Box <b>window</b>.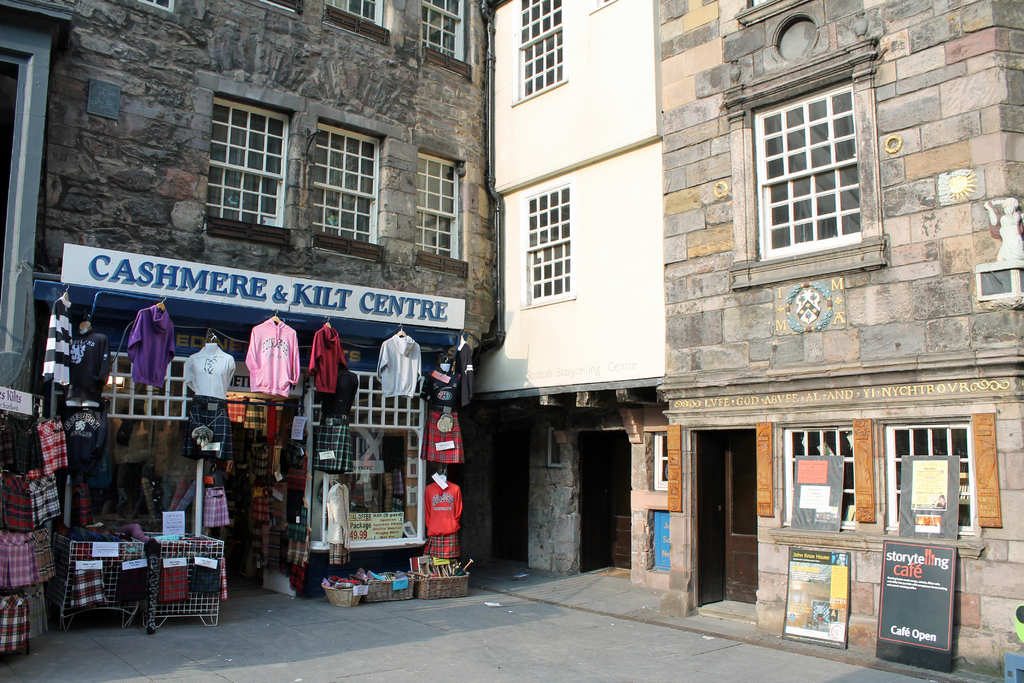
crop(877, 418, 981, 534).
